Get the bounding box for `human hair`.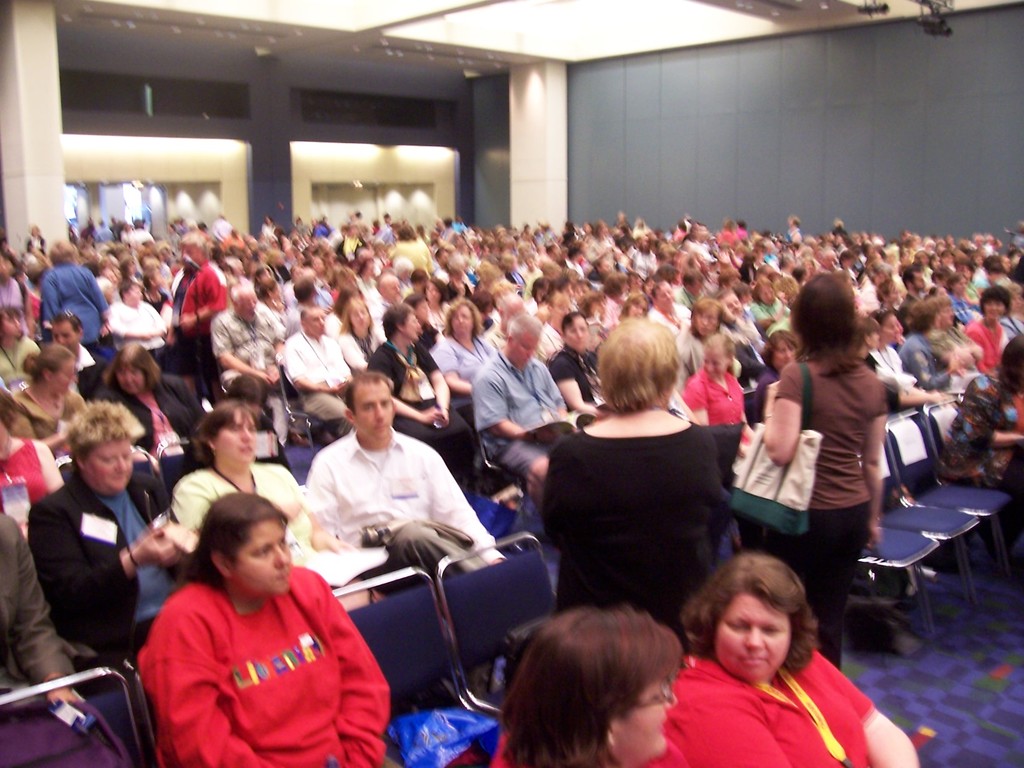
left=384, top=305, right=414, bottom=342.
